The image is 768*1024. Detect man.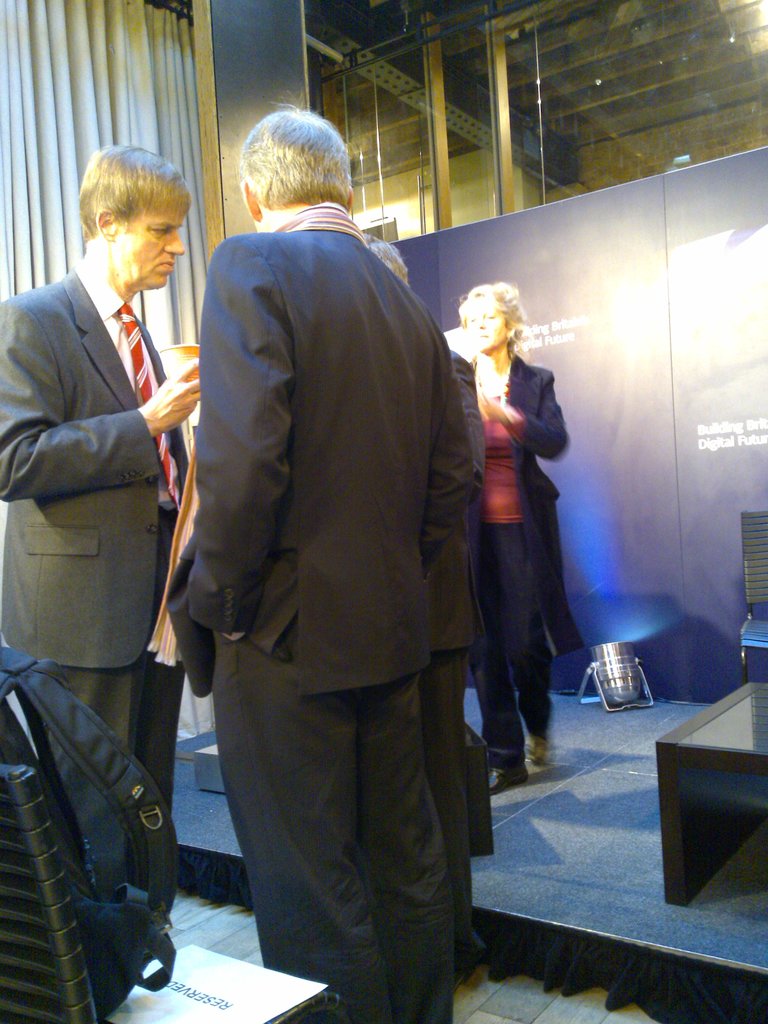
Detection: bbox(172, 74, 508, 1014).
